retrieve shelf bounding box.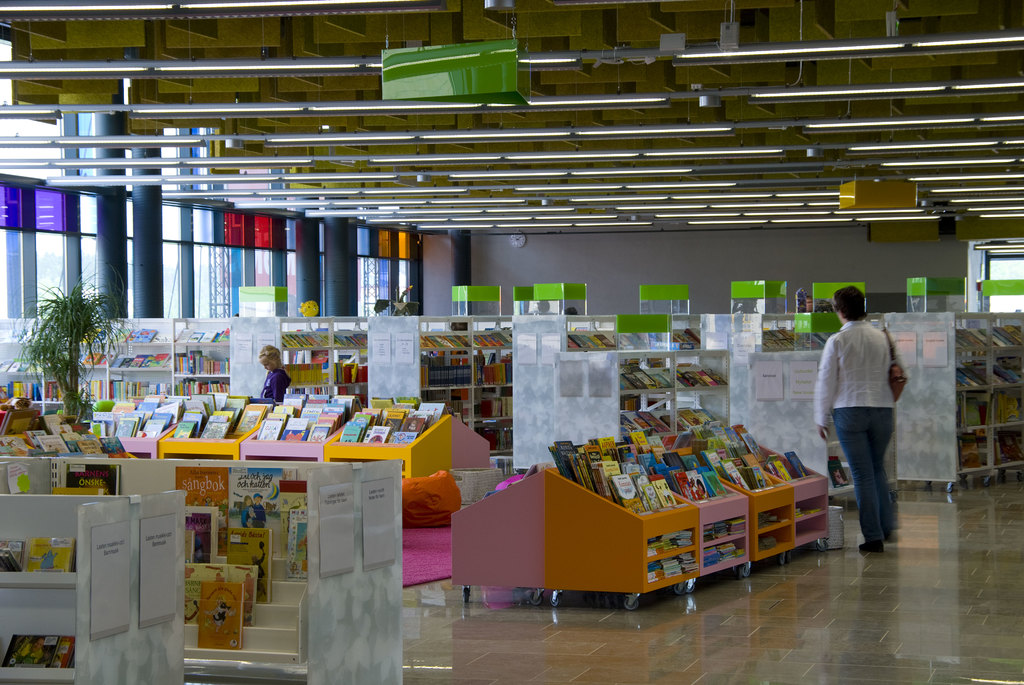
Bounding box: {"x1": 417, "y1": 318, "x2": 474, "y2": 353}.
